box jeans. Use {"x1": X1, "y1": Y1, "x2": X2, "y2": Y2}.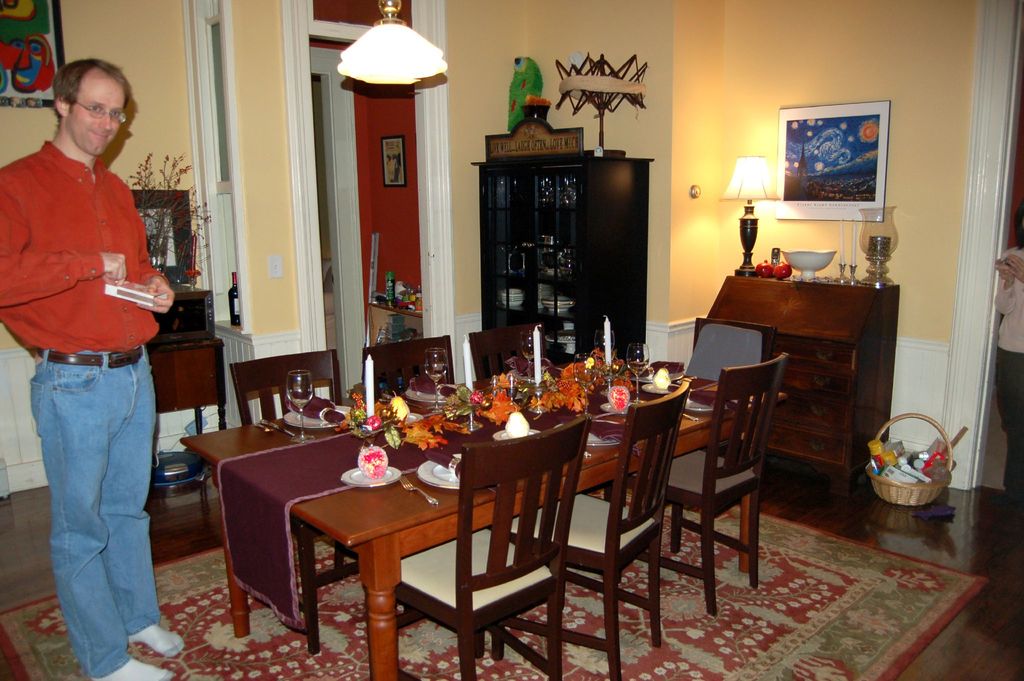
{"x1": 19, "y1": 336, "x2": 163, "y2": 660}.
